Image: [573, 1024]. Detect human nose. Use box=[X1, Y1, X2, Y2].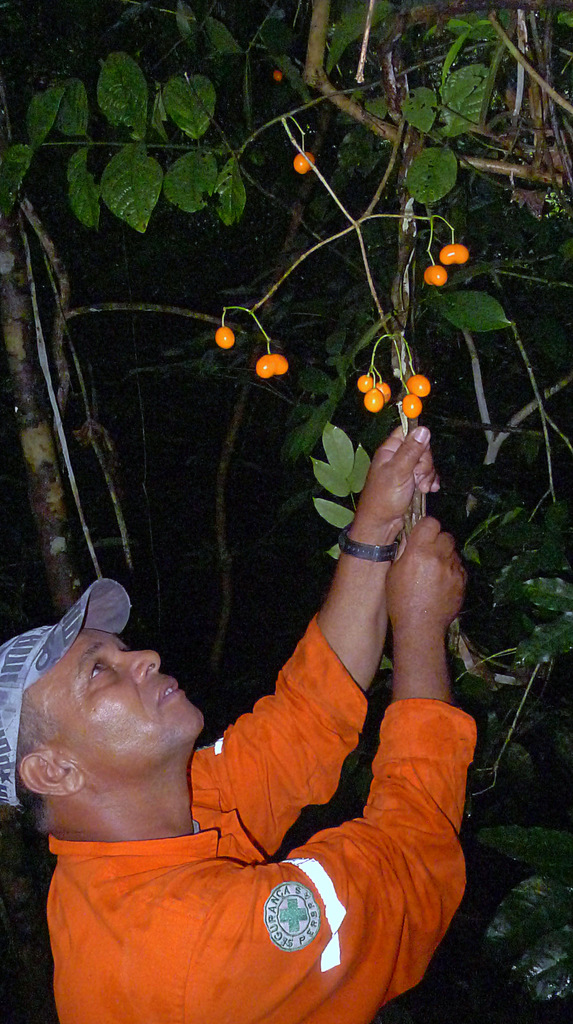
box=[118, 653, 160, 679].
